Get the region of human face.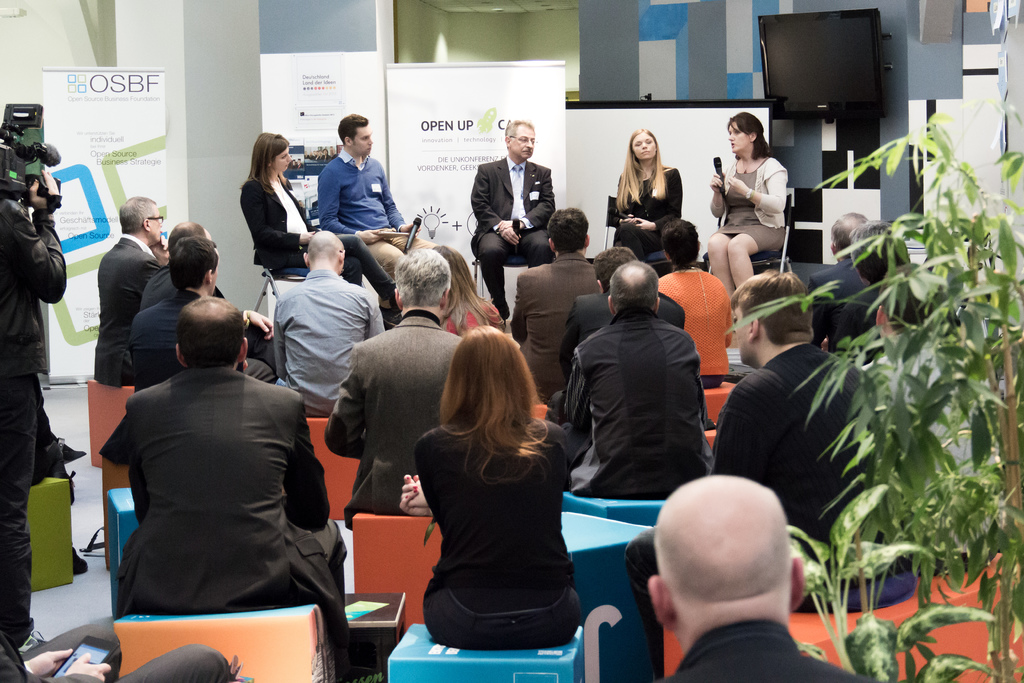
(x1=728, y1=122, x2=755, y2=152).
